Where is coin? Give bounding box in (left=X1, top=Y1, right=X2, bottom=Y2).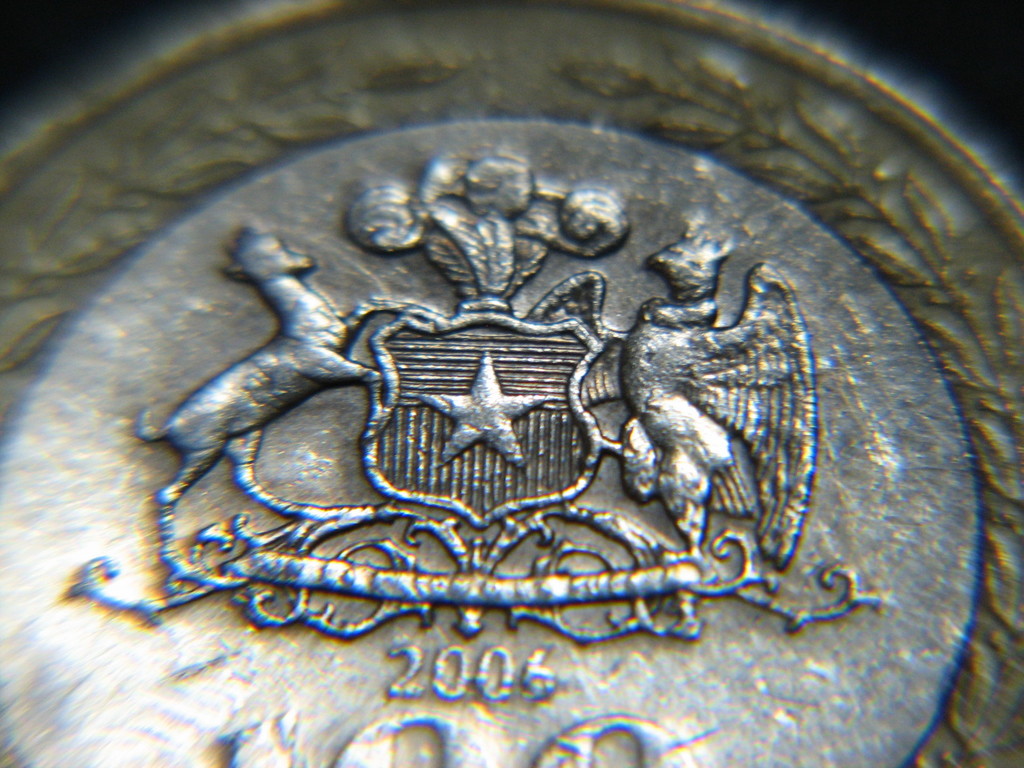
(left=0, top=124, right=977, bottom=767).
